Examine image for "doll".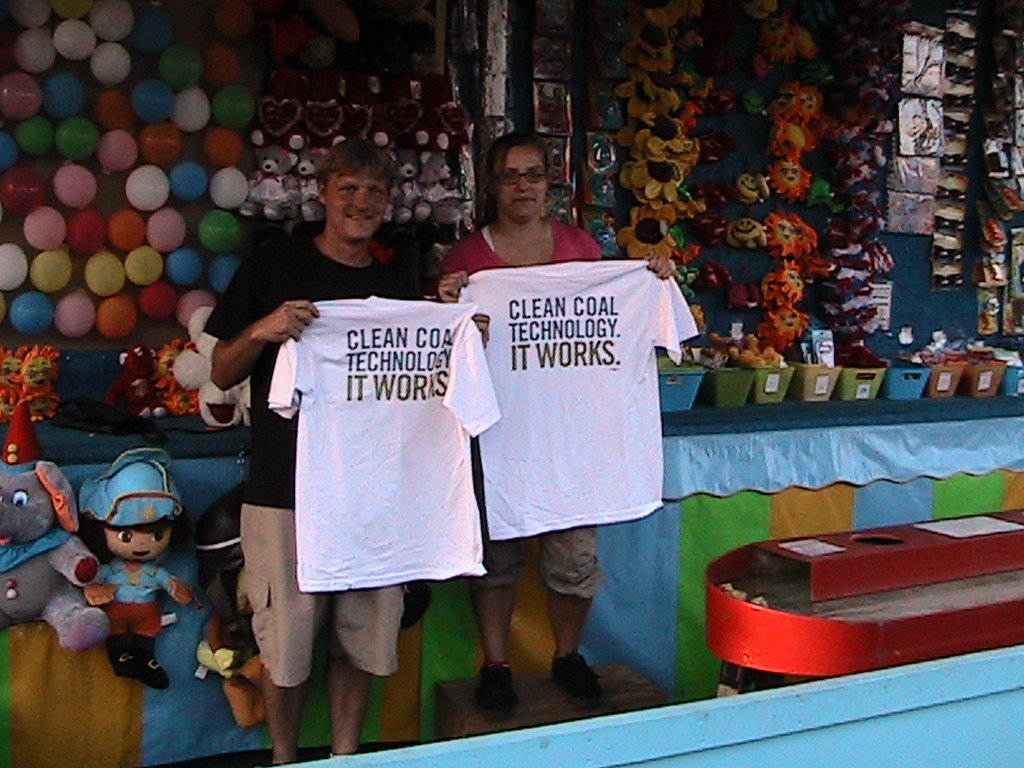
Examination result: pyautogui.locateOnScreen(45, 451, 206, 679).
